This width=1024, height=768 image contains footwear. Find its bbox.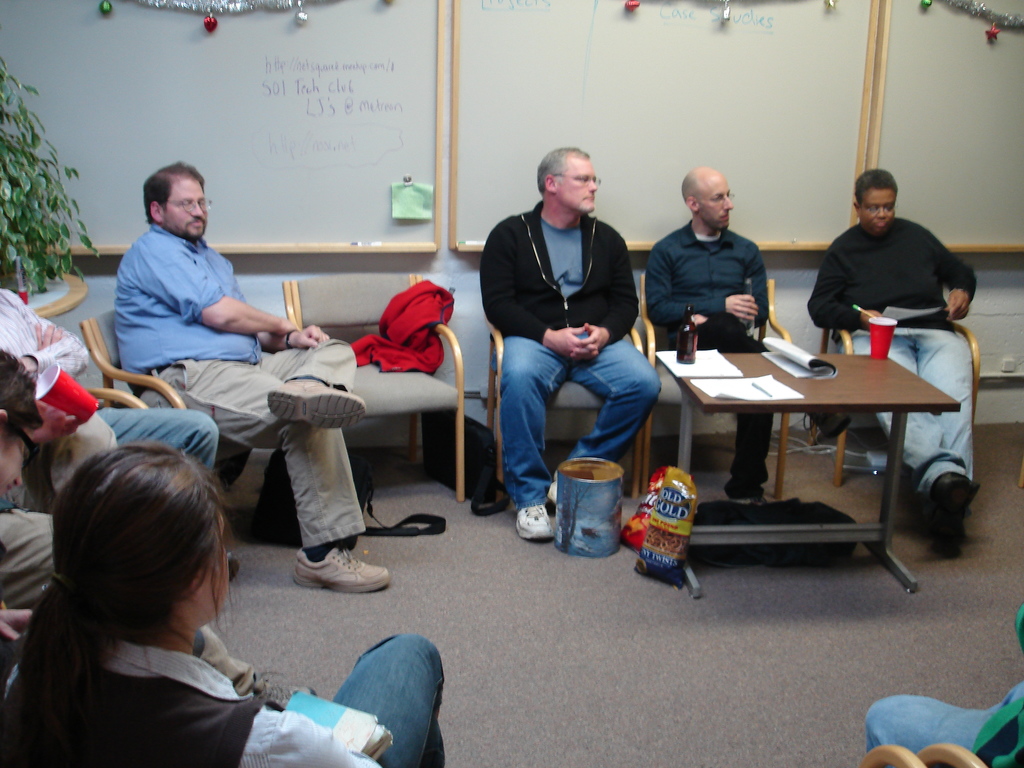
pyautogui.locateOnScreen(269, 381, 365, 429).
